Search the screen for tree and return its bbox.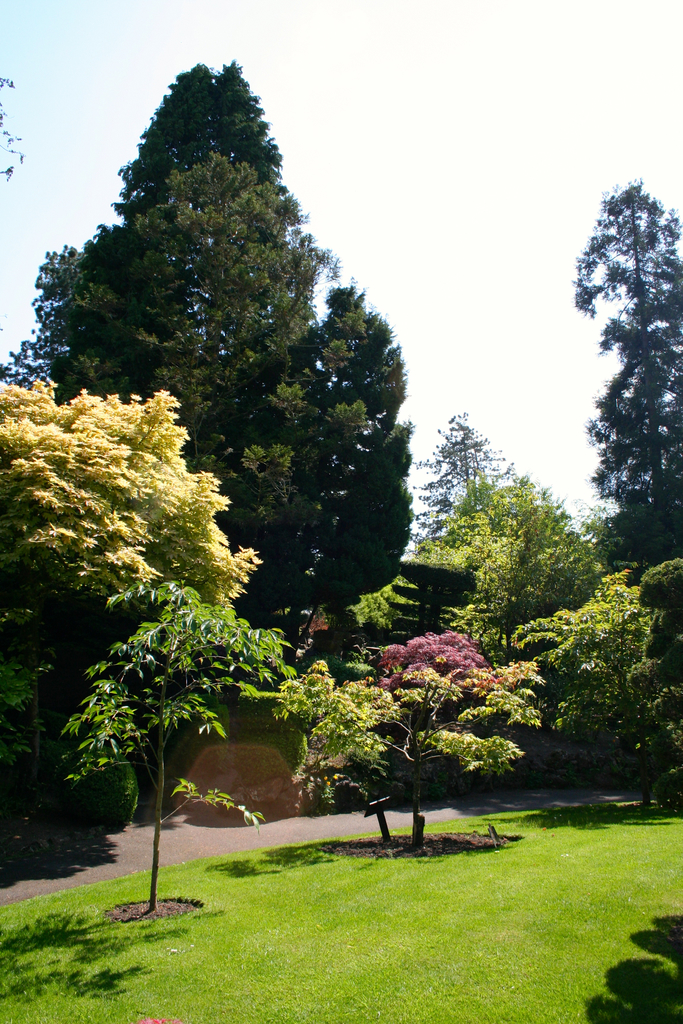
Found: bbox=[402, 424, 509, 580].
